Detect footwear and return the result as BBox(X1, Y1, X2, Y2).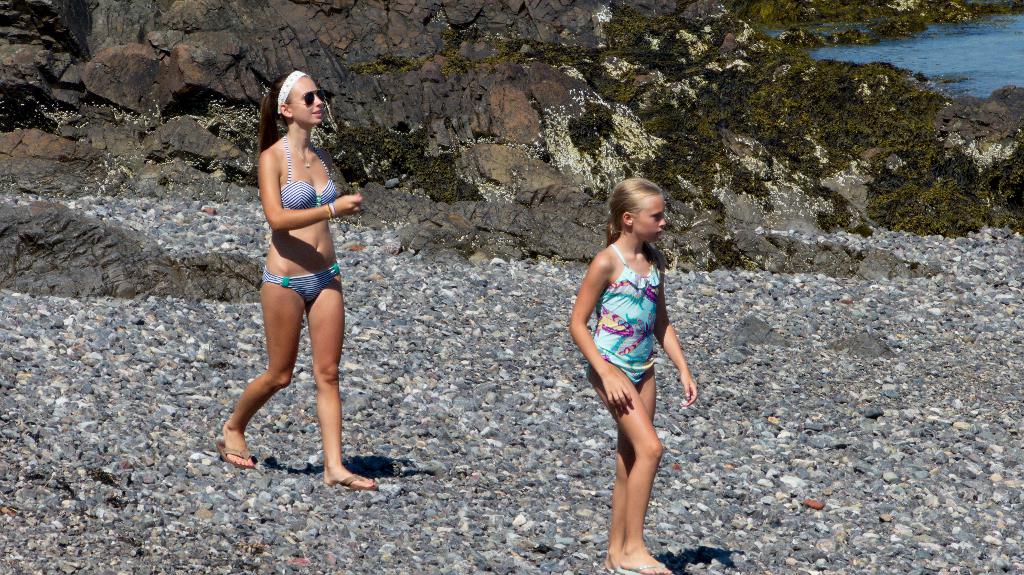
BBox(220, 434, 257, 477).
